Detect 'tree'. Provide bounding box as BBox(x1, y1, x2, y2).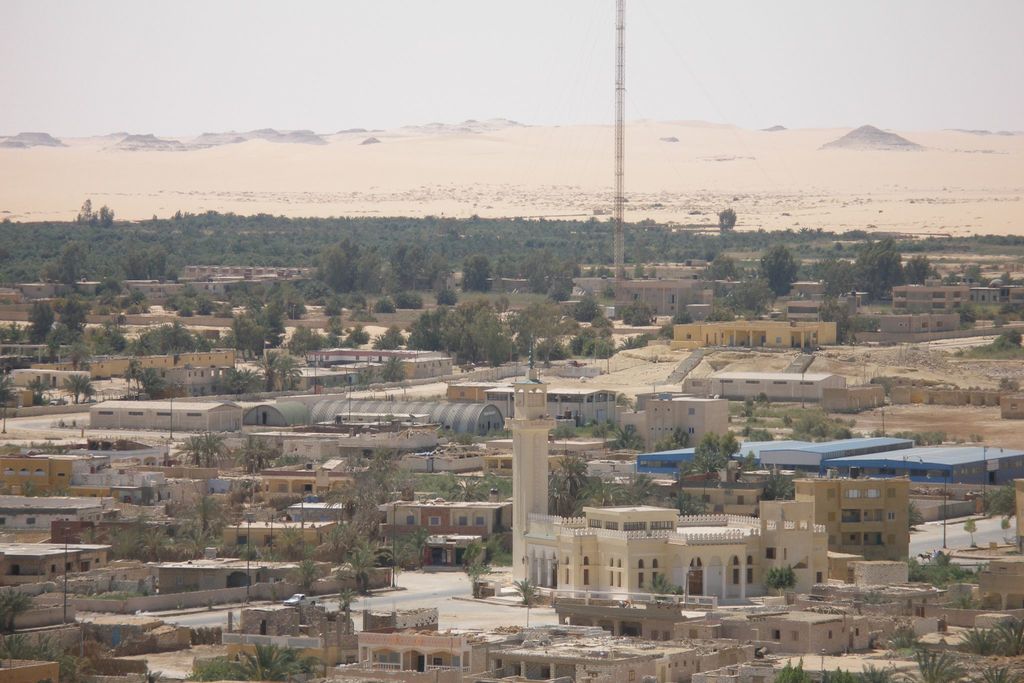
BBox(175, 645, 316, 682).
